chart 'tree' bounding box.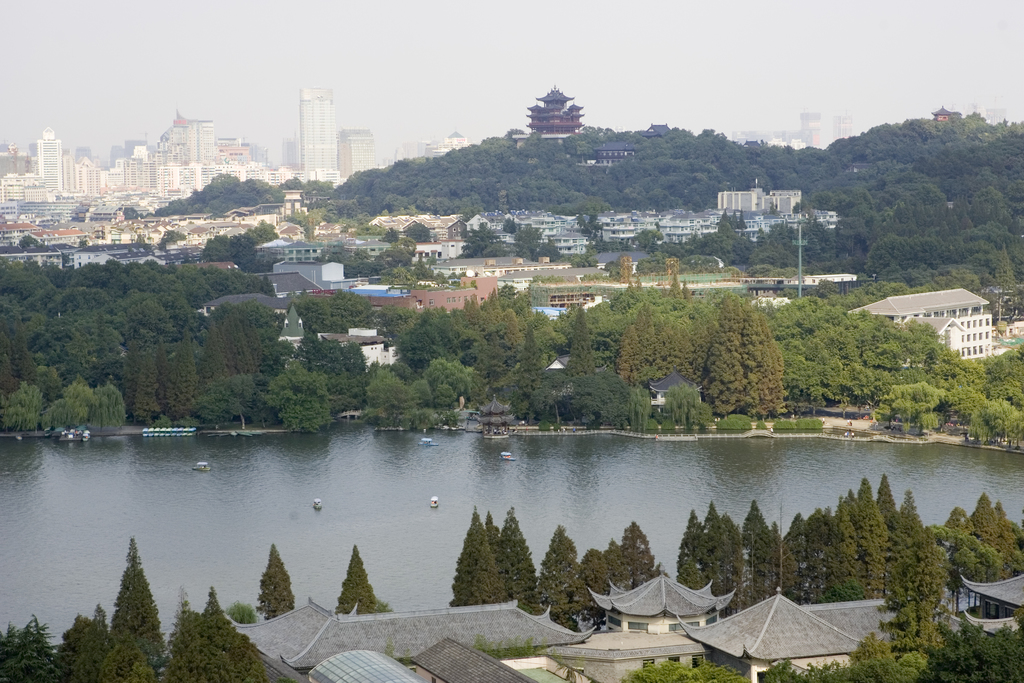
Charted: (left=253, top=543, right=298, bottom=619).
